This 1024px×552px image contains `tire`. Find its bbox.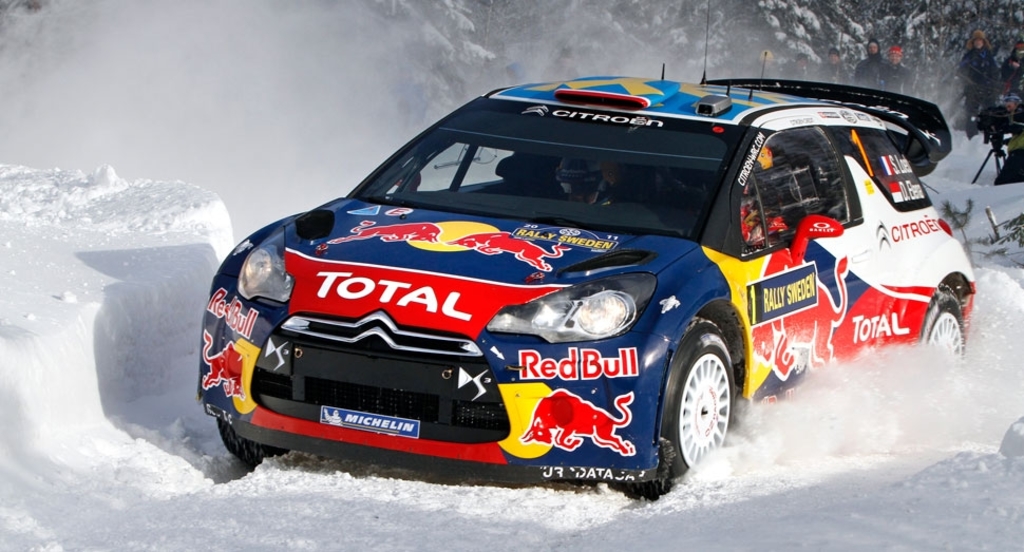
658 318 744 490.
